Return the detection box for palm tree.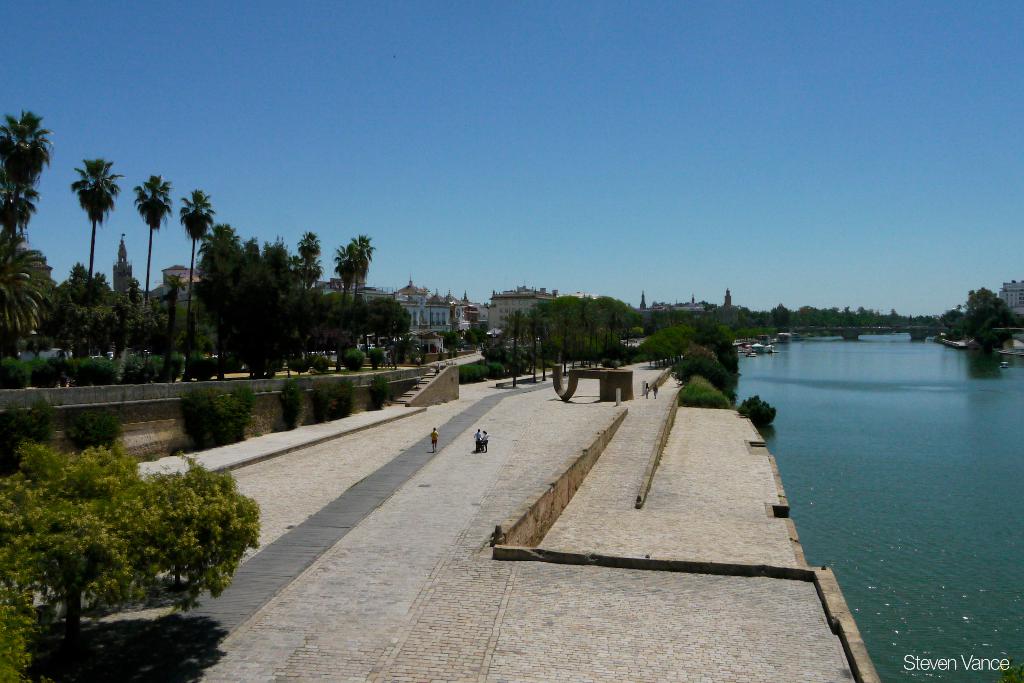
[7, 104, 44, 277].
